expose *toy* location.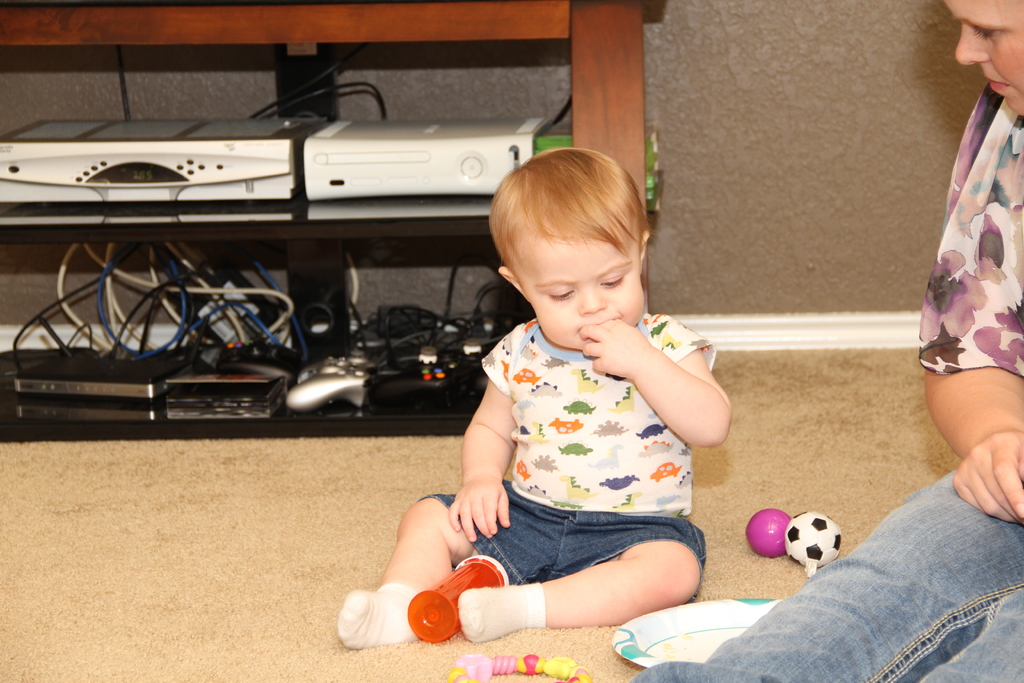
Exposed at [783,513,843,566].
